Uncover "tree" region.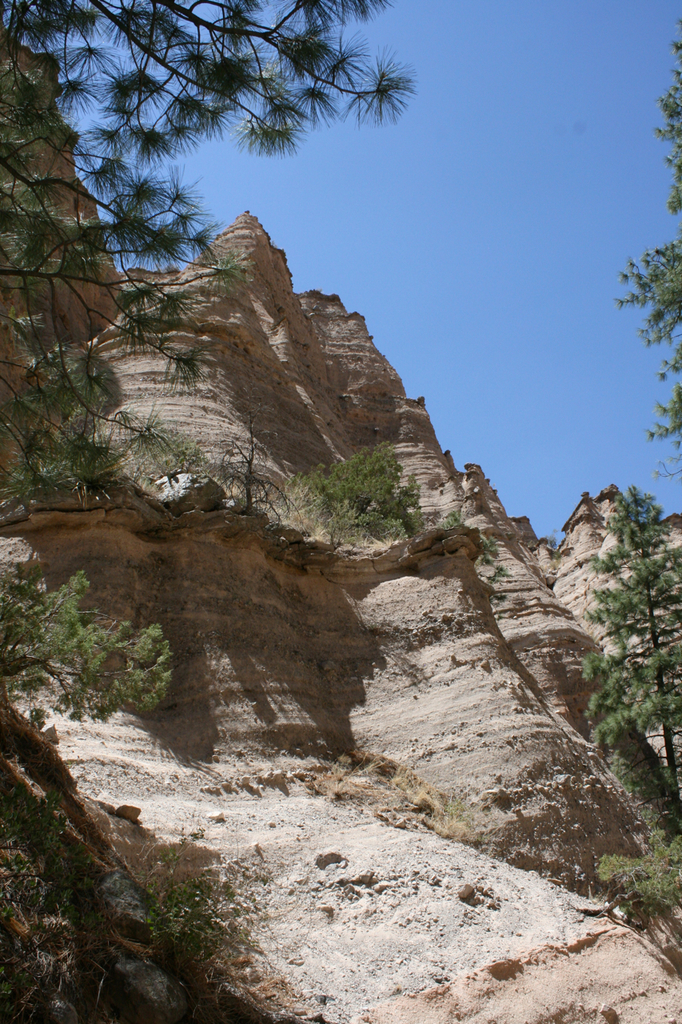
Uncovered: [588, 494, 681, 929].
